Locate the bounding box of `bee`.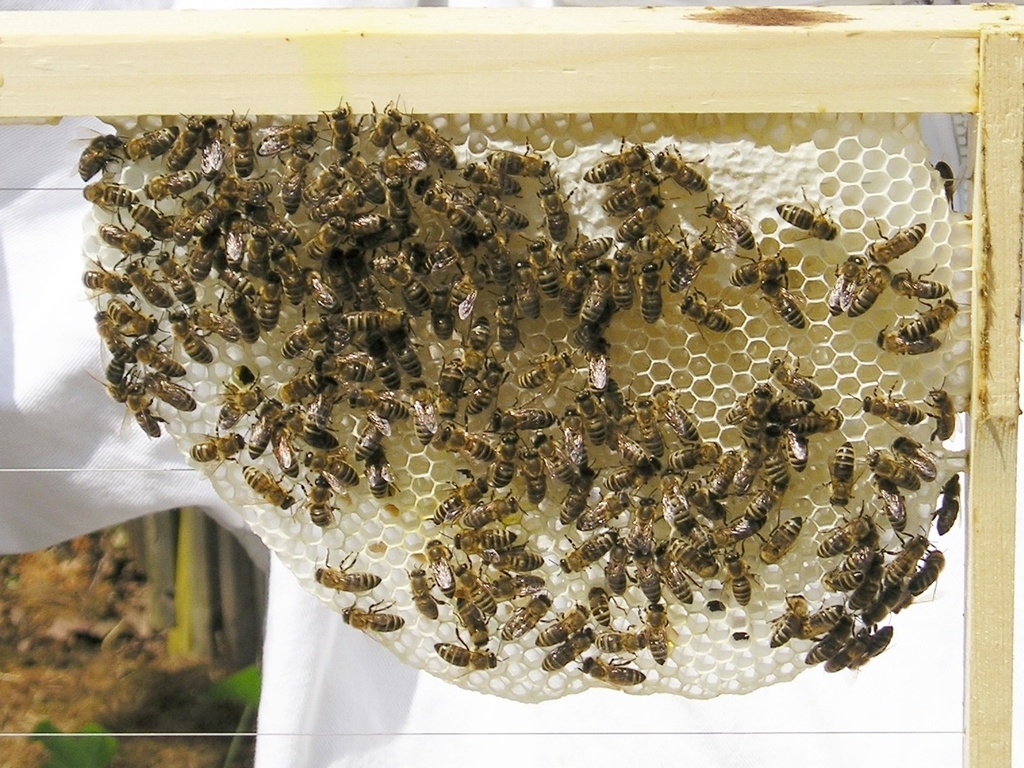
Bounding box: region(577, 491, 637, 539).
